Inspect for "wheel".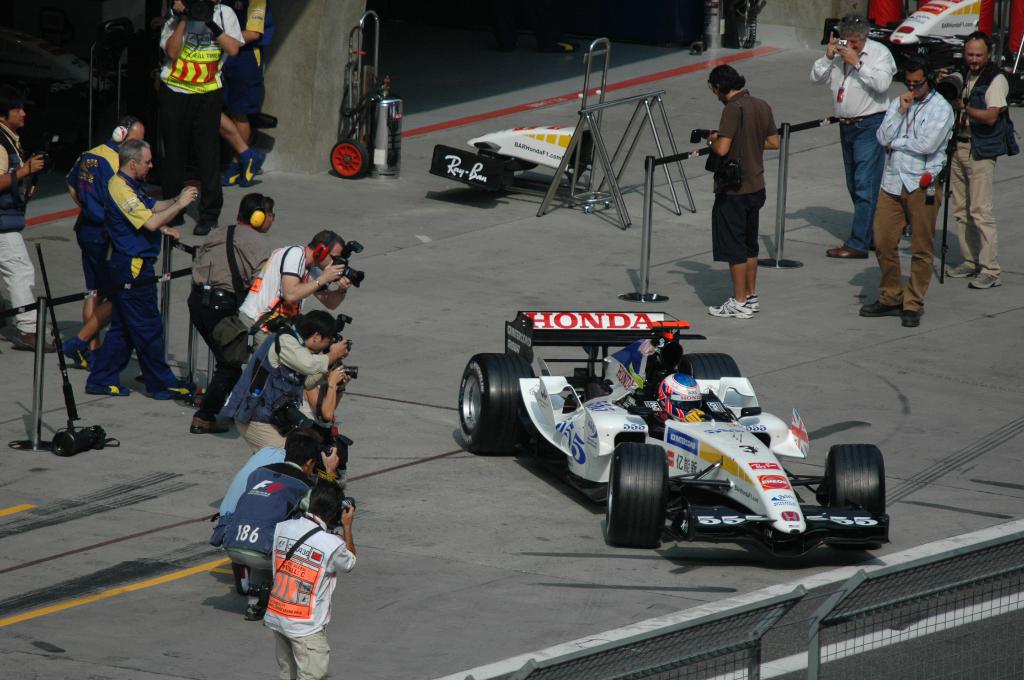
Inspection: 331,139,365,179.
